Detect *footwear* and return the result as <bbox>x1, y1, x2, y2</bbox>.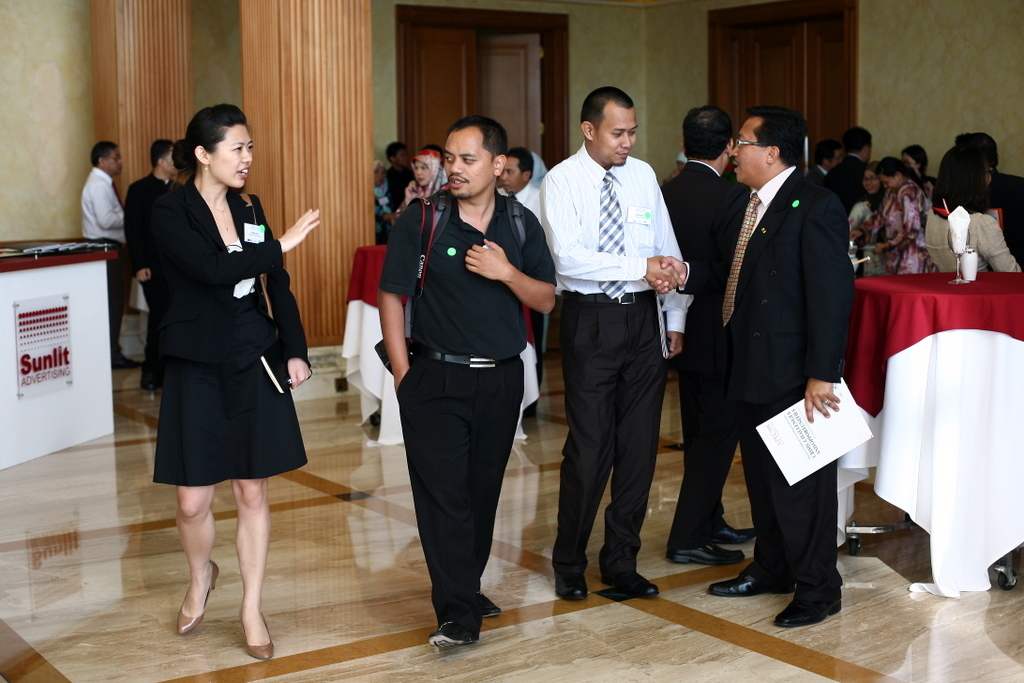
<bbox>771, 579, 840, 623</bbox>.
